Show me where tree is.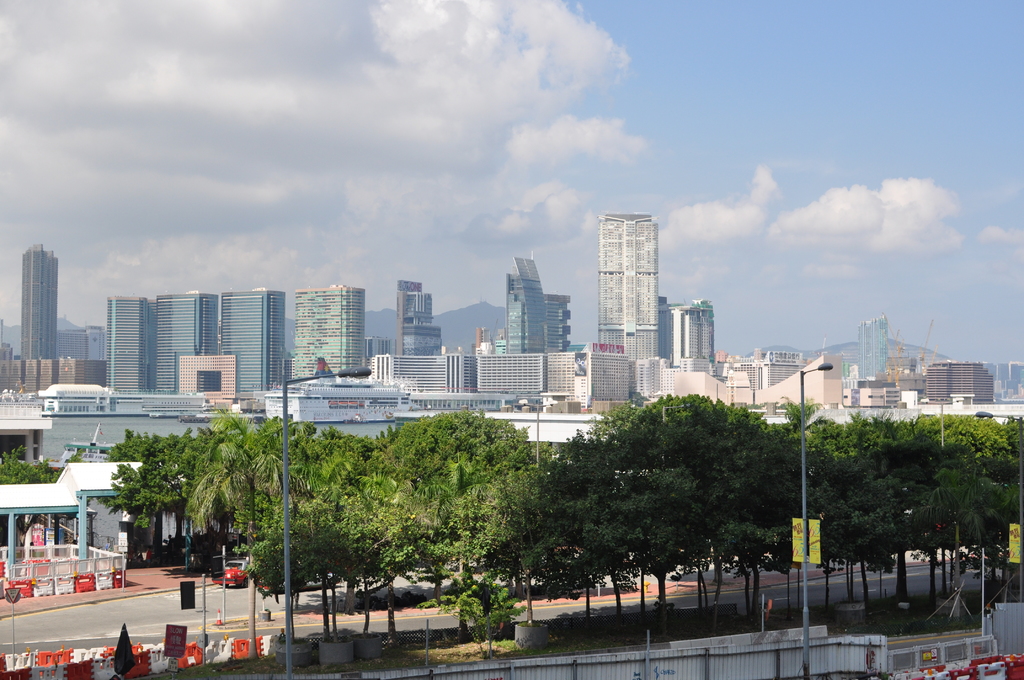
tree is at Rect(0, 441, 81, 547).
